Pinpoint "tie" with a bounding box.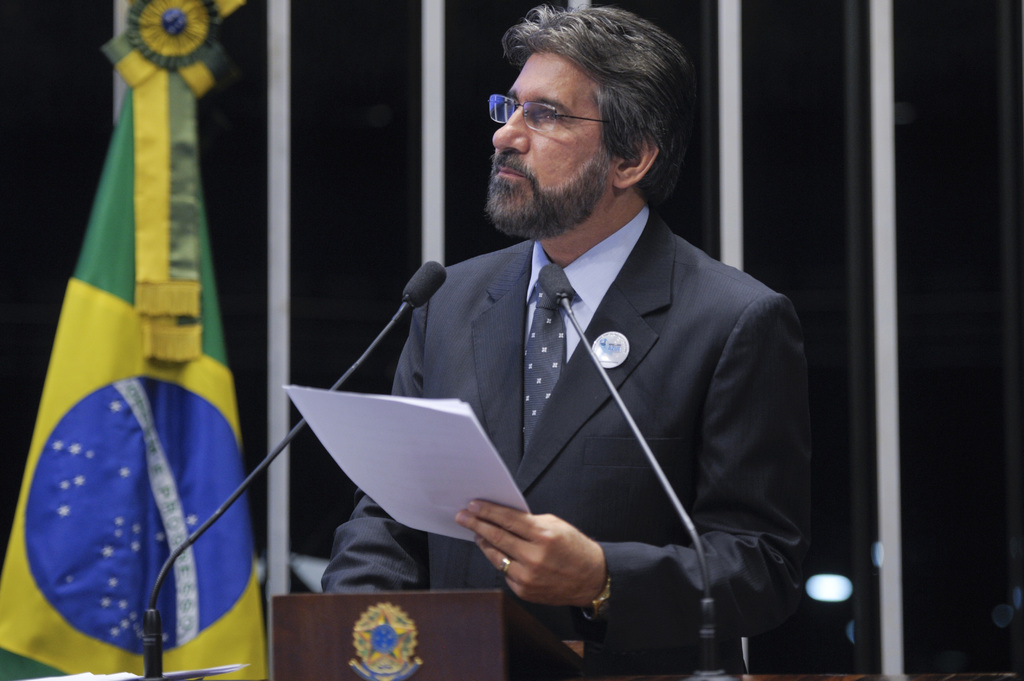
[x1=516, y1=259, x2=569, y2=461].
